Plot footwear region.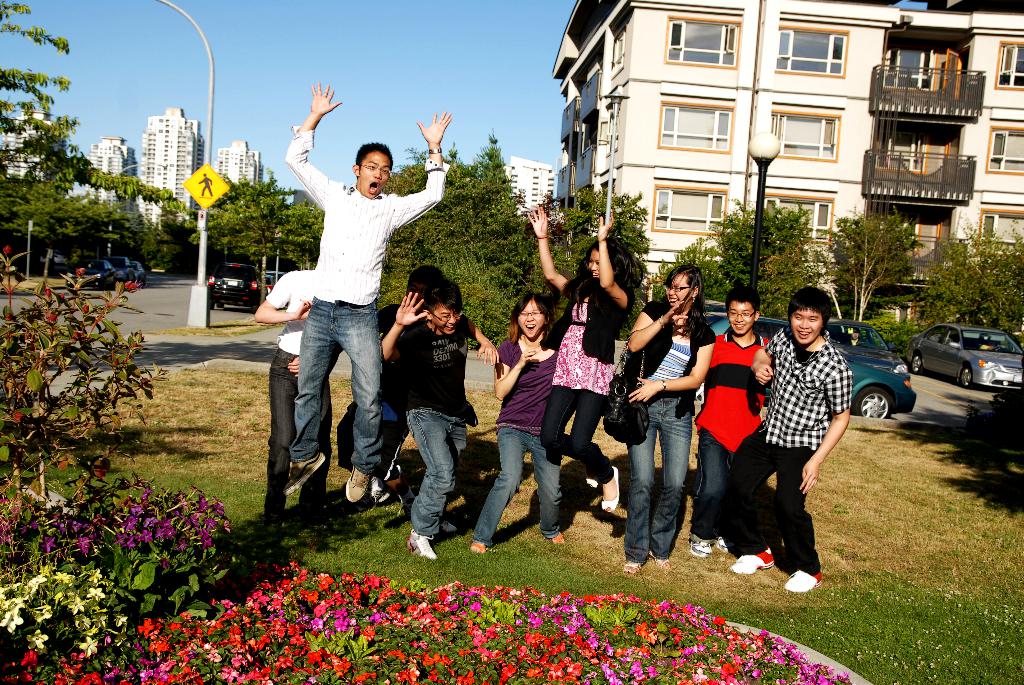
Plotted at pyautogui.locateOnScreen(597, 466, 622, 512).
